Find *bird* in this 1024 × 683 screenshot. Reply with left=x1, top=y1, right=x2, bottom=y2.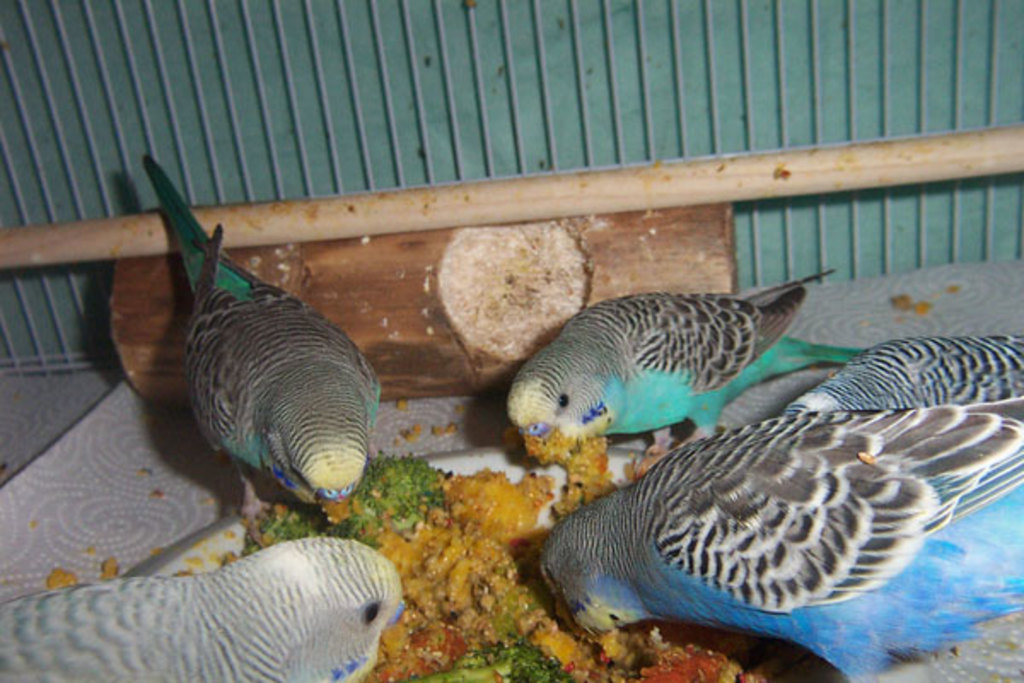
left=133, top=150, right=384, bottom=534.
